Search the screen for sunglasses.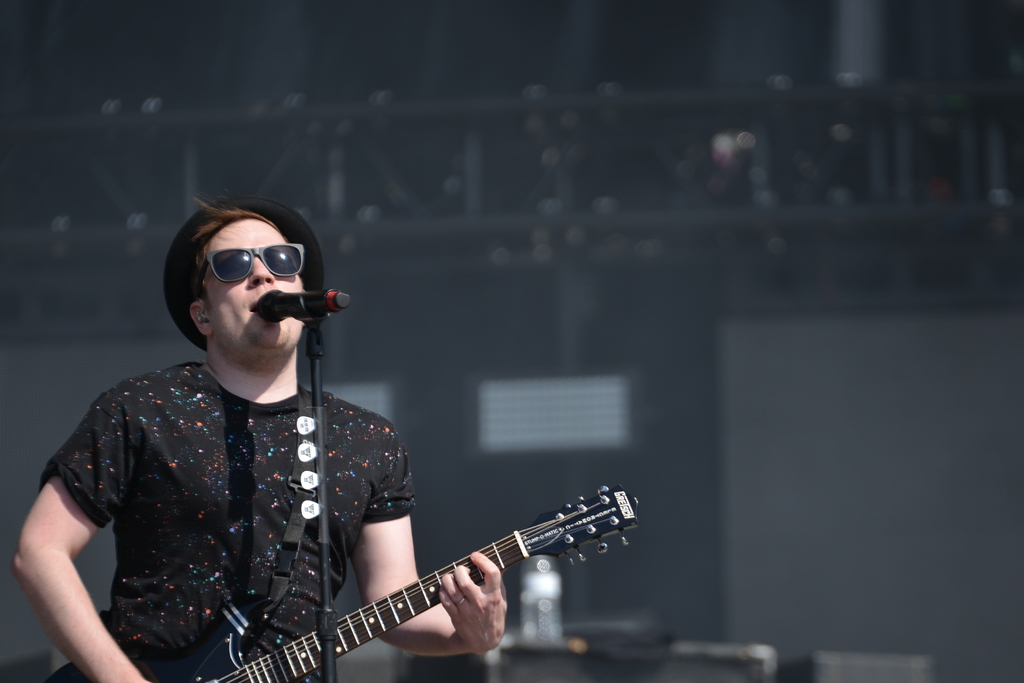
Found at box=[194, 239, 306, 287].
